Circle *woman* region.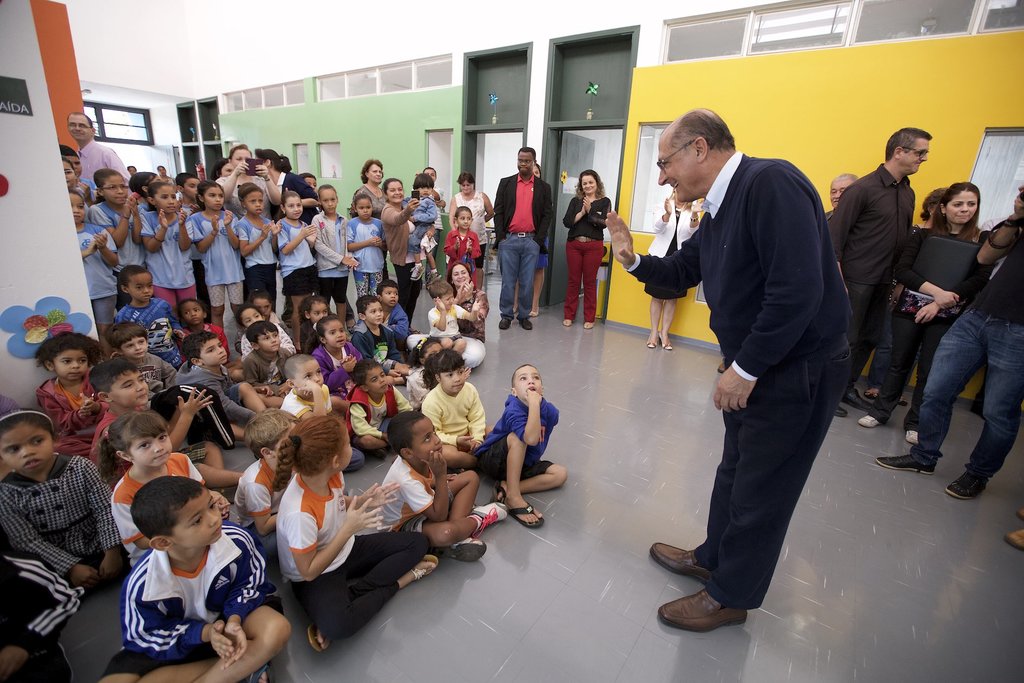
Region: left=513, top=161, right=552, bottom=317.
